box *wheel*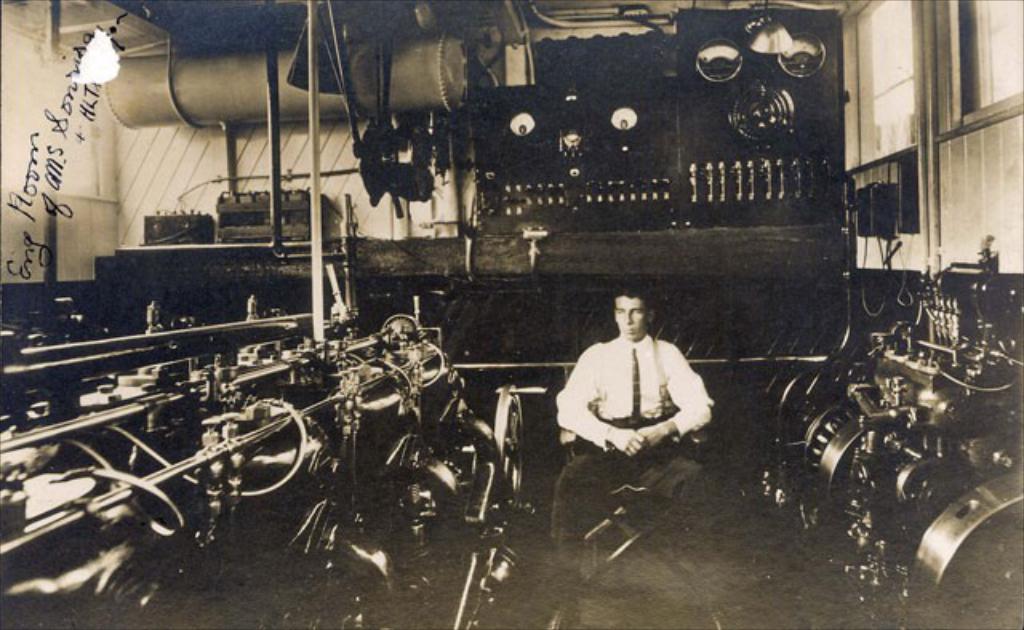
(x1=496, y1=382, x2=558, y2=504)
